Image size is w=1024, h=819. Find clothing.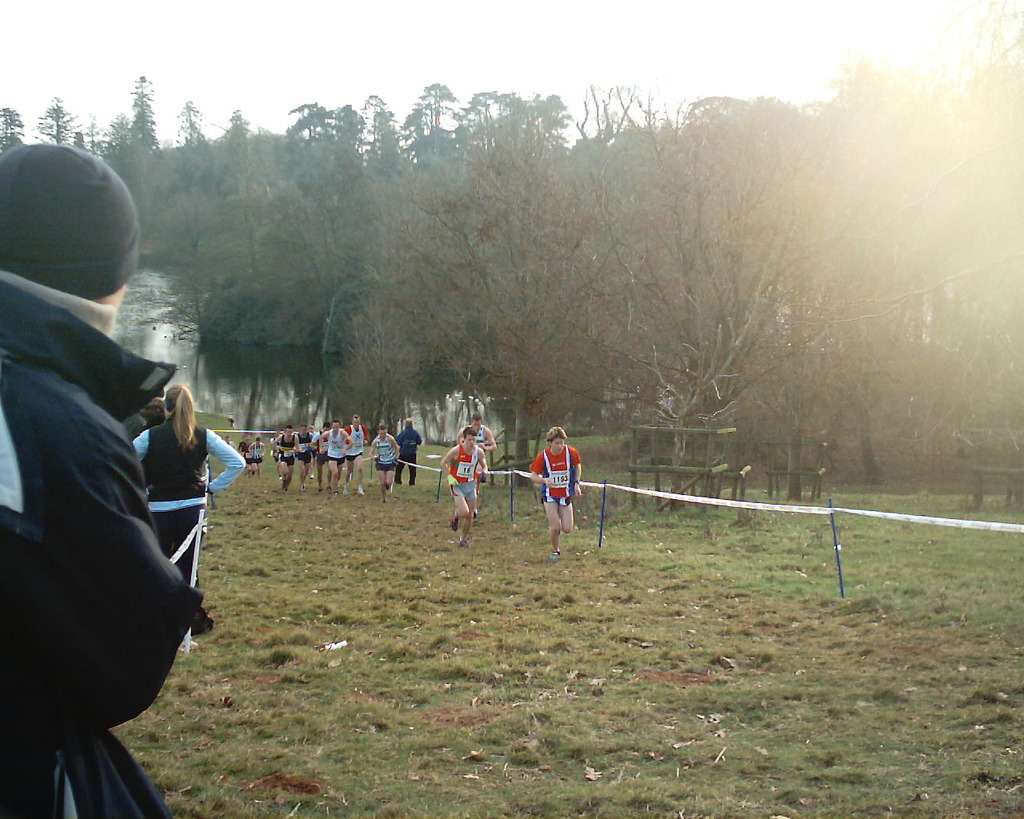
{"left": 437, "top": 439, "right": 484, "bottom": 529}.
